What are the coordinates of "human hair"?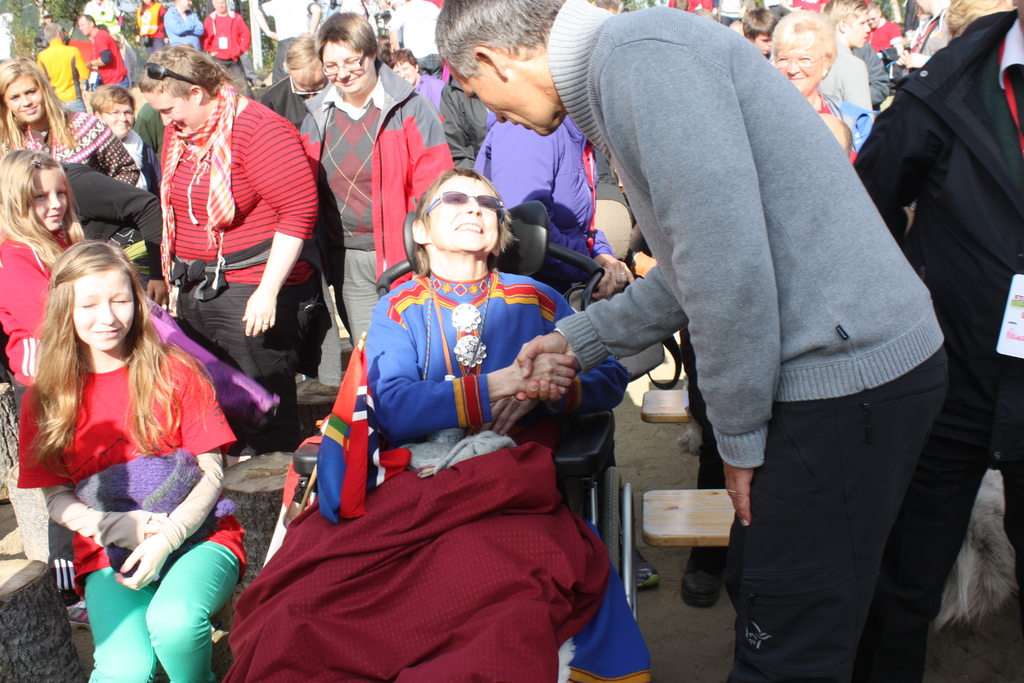
BBox(412, 163, 518, 276).
